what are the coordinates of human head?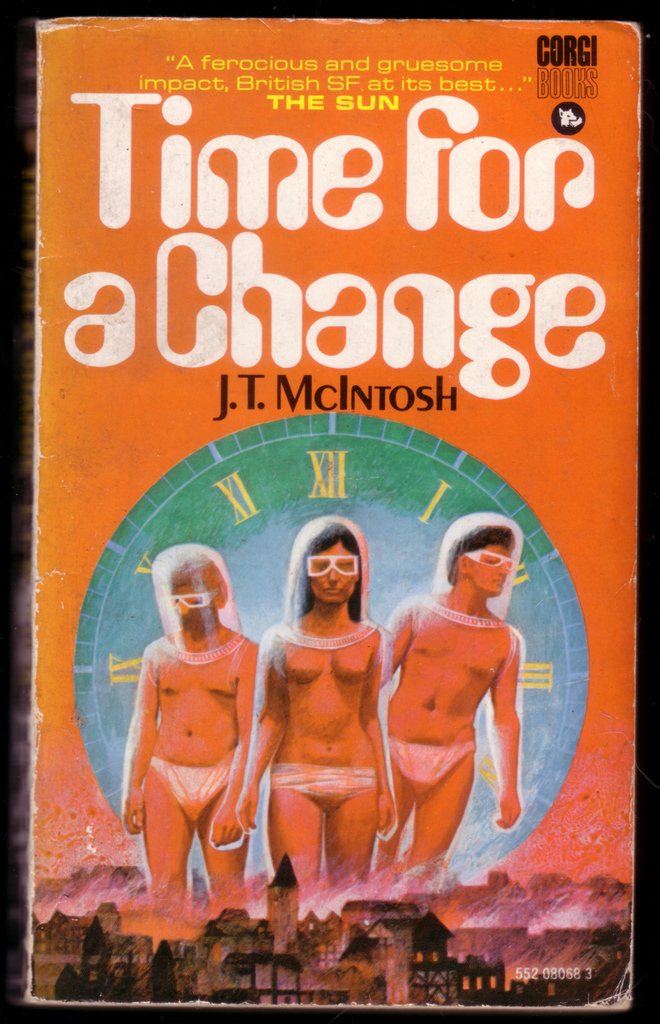
bbox(447, 518, 534, 604).
